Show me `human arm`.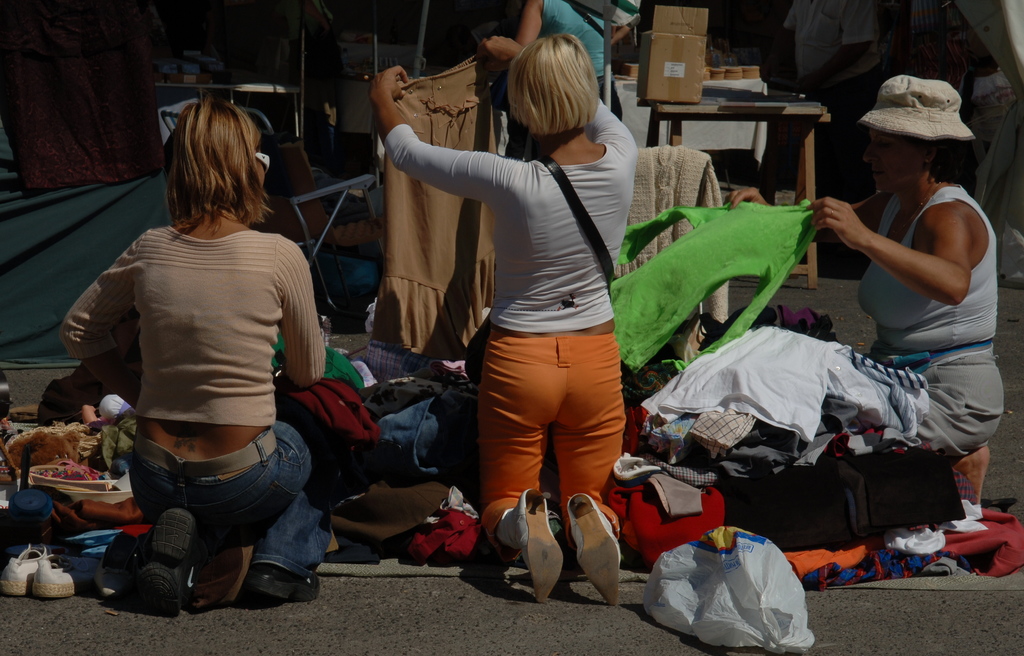
`human arm` is here: bbox=[273, 236, 340, 392].
